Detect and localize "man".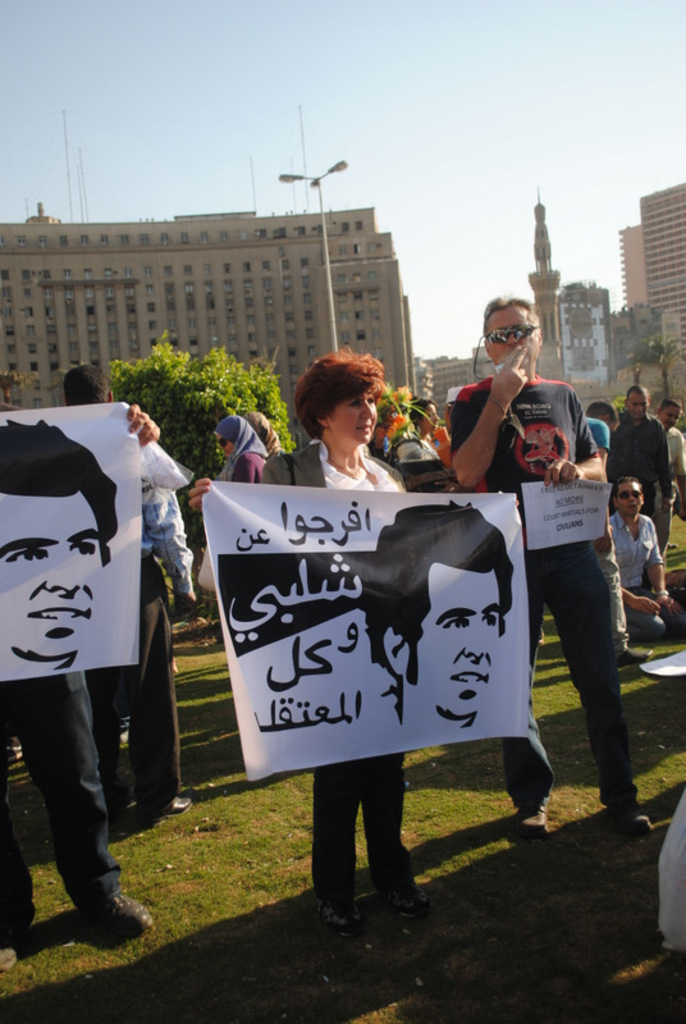
Localized at (0, 419, 119, 672).
